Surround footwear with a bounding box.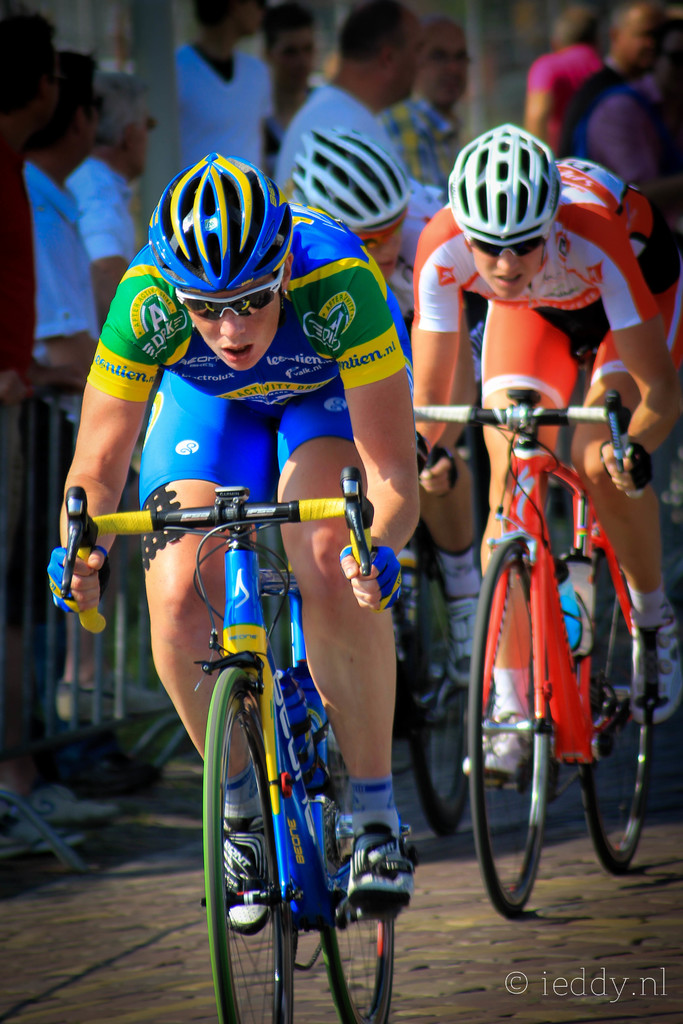
crop(337, 815, 414, 916).
